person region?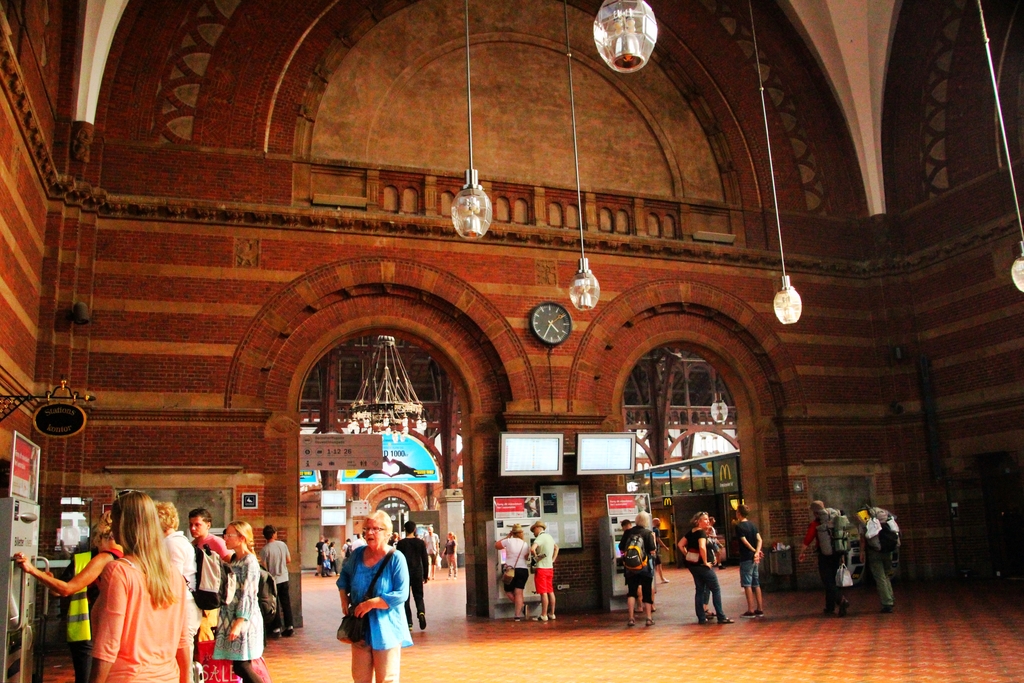
left=649, top=517, right=671, bottom=584
